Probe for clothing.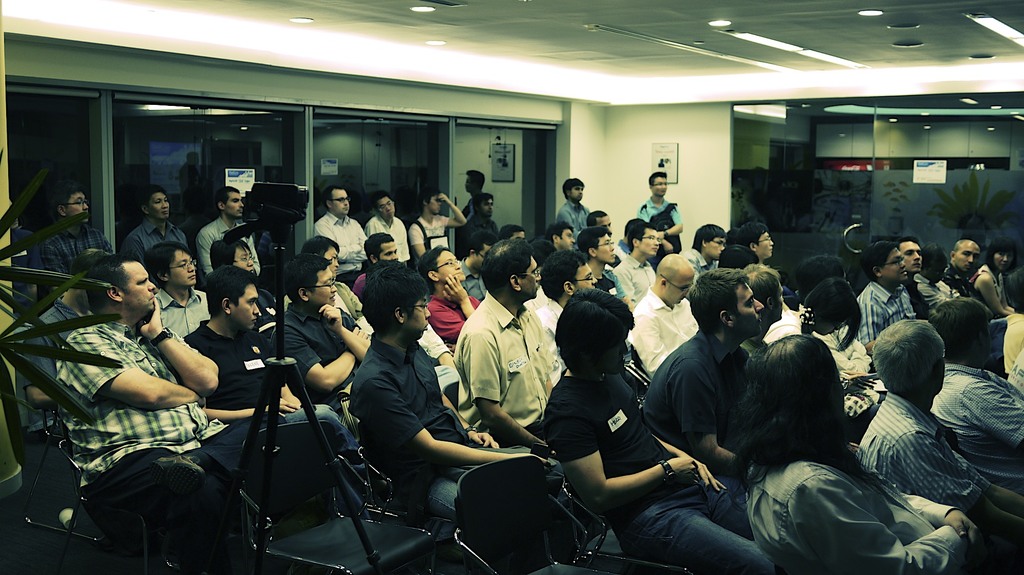
Probe result: select_region(852, 390, 999, 507).
